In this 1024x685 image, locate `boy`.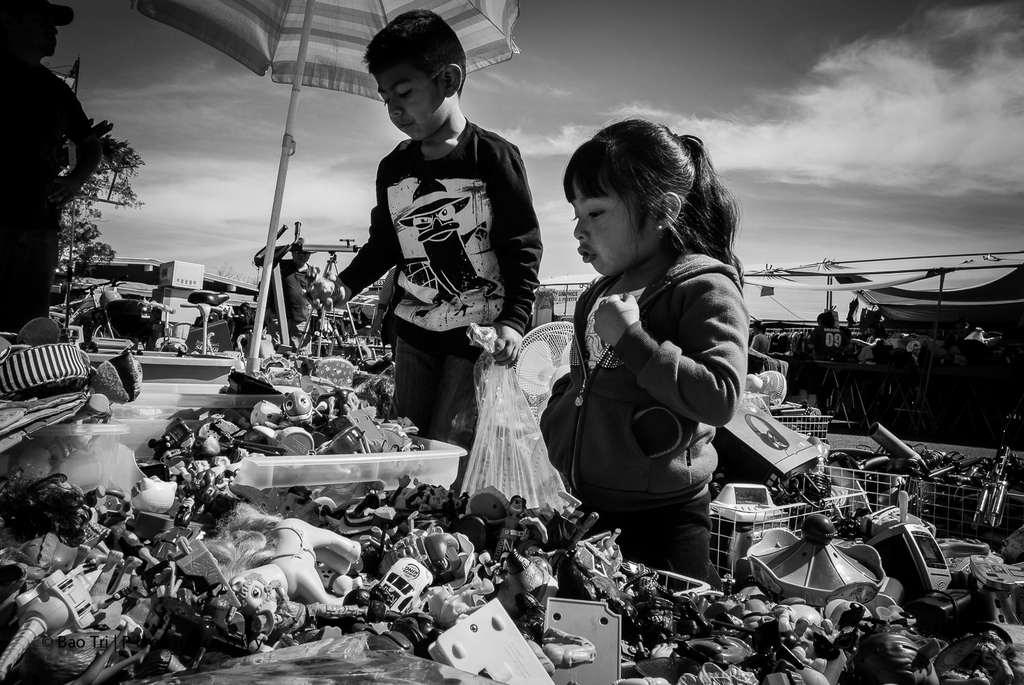
Bounding box: box(322, 8, 547, 453).
